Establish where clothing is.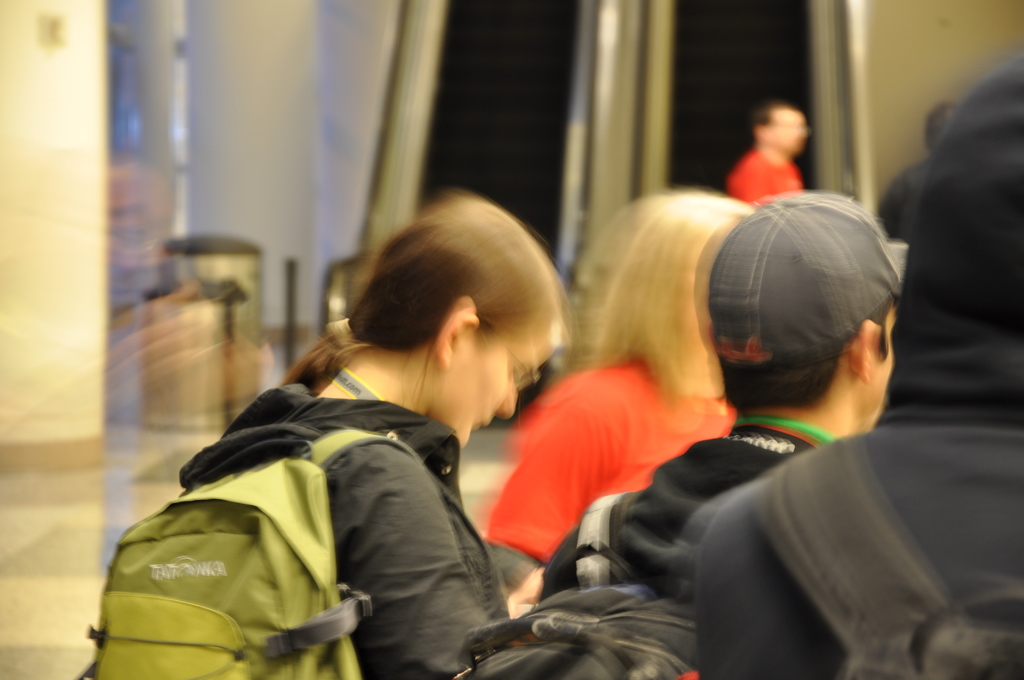
Established at 540,429,877,608.
